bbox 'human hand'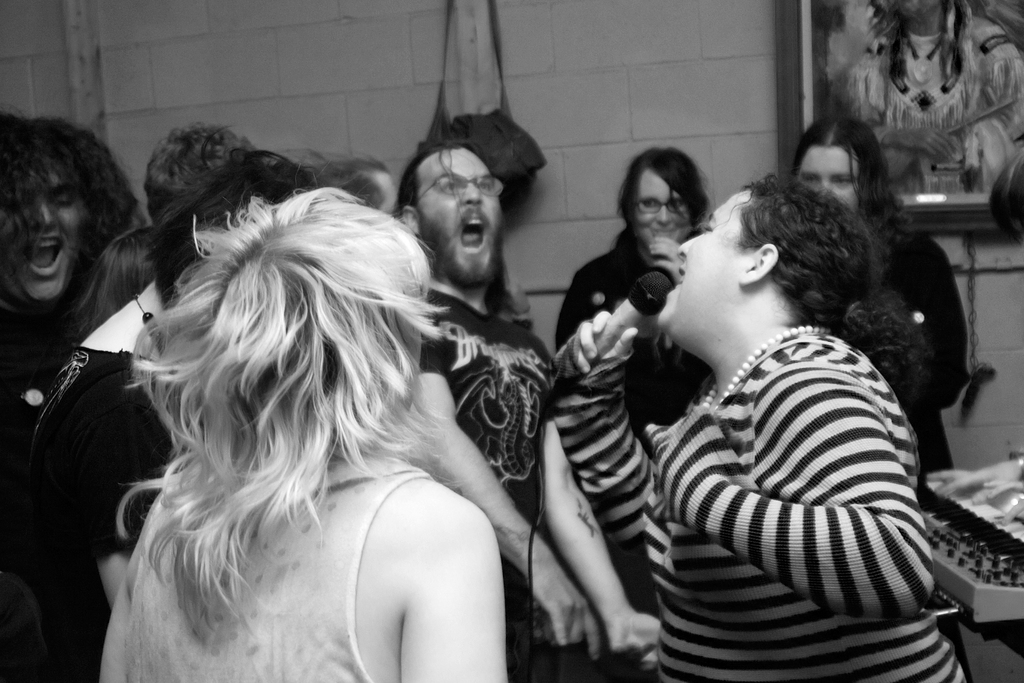
box=[609, 609, 664, 675]
